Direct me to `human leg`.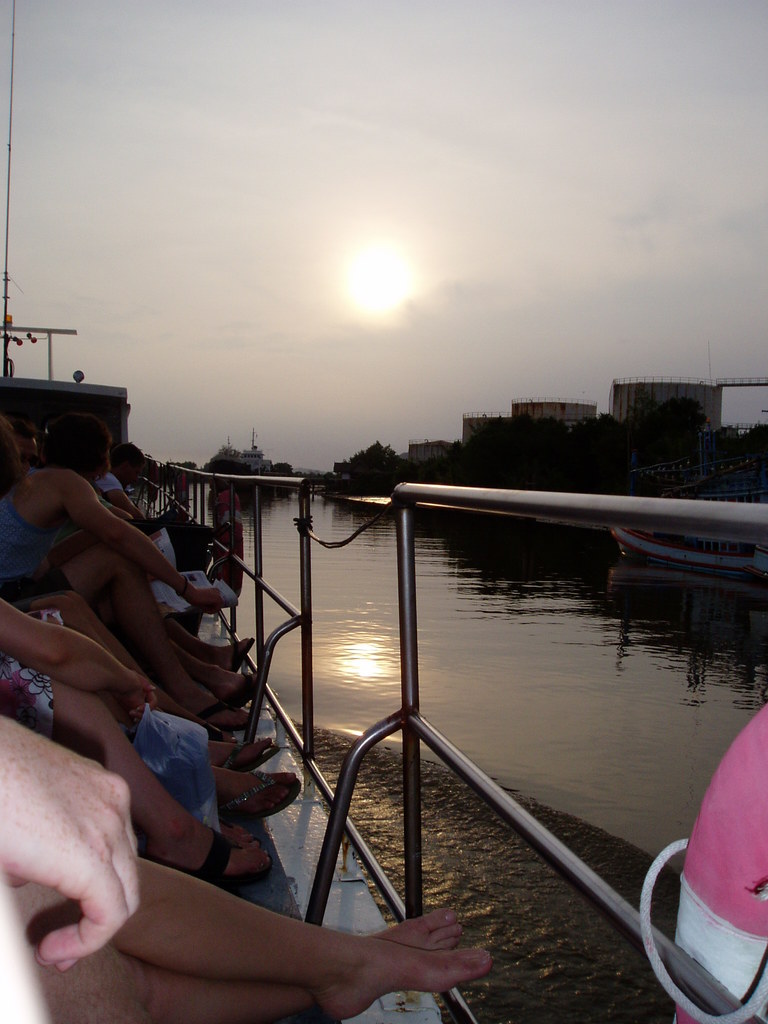
Direction: bbox=(32, 906, 450, 1023).
